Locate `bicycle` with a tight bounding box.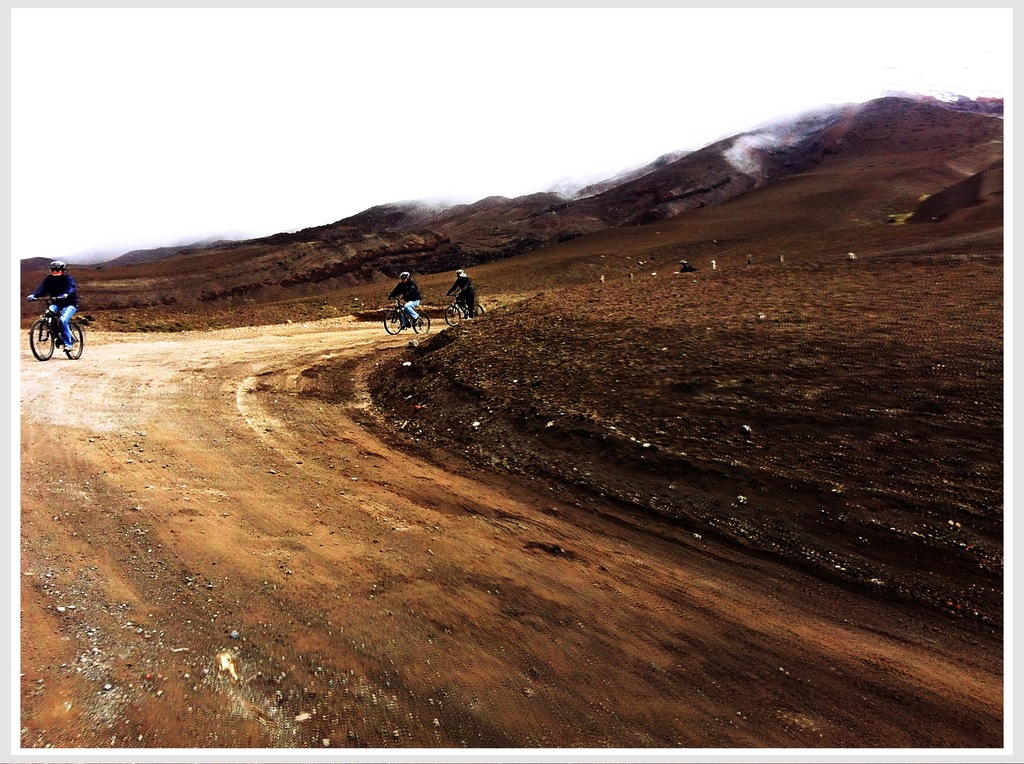
region(21, 277, 90, 370).
